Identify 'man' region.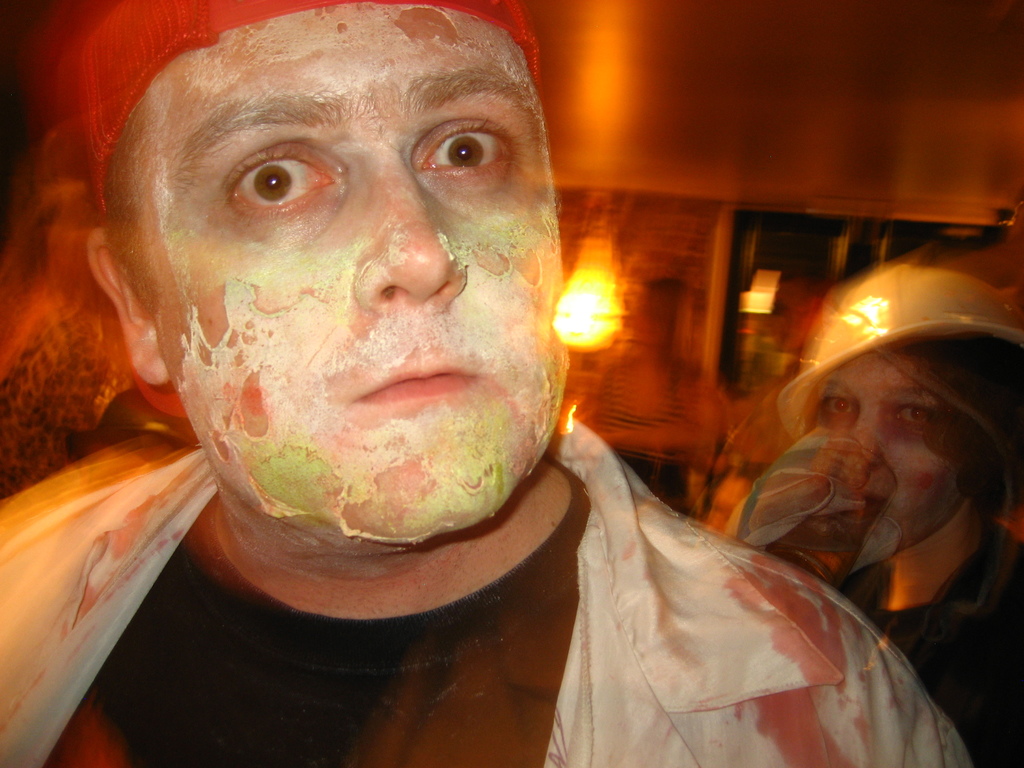
Region: (612,278,998,719).
